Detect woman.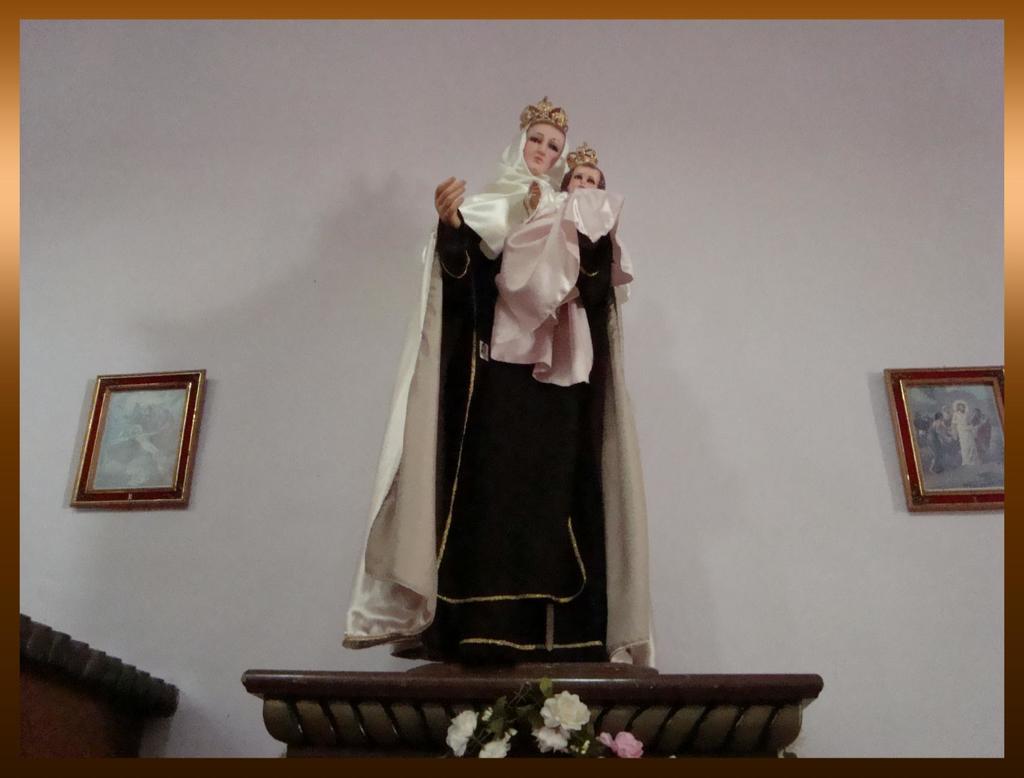
Detected at (924, 414, 954, 473).
